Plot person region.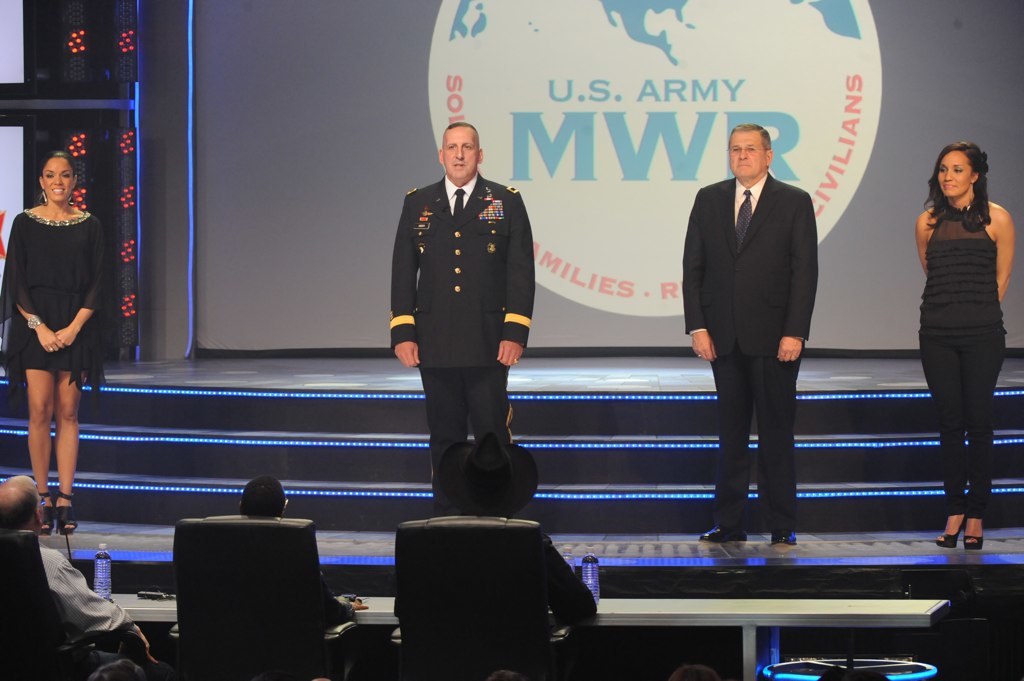
Plotted at x1=910, y1=140, x2=1017, y2=553.
